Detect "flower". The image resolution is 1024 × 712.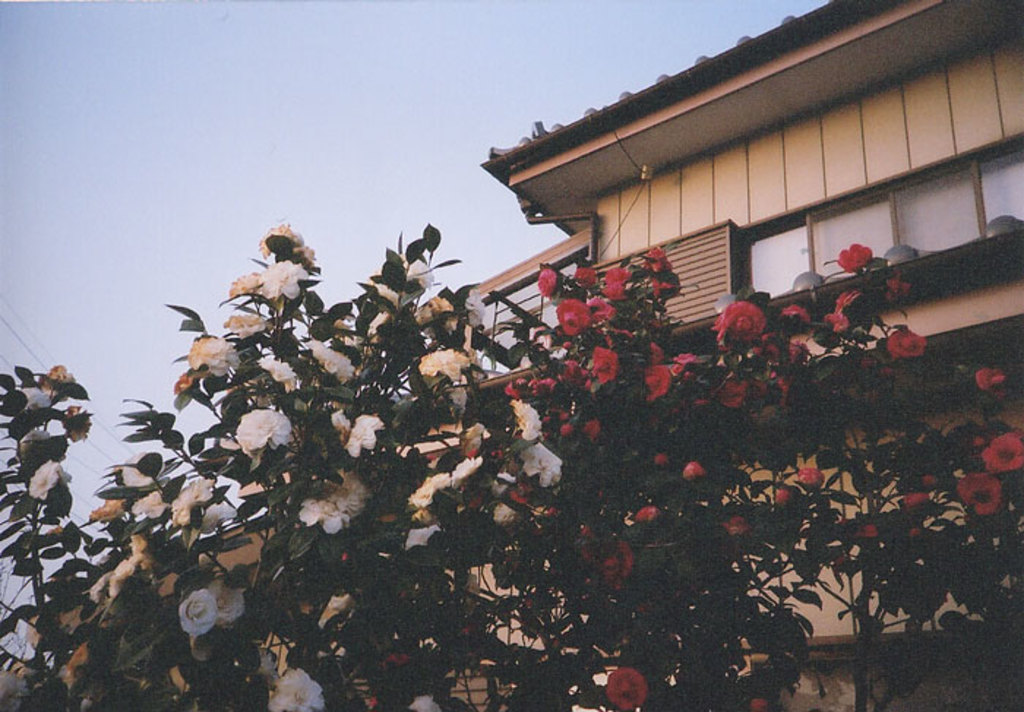
[971,366,1008,401].
